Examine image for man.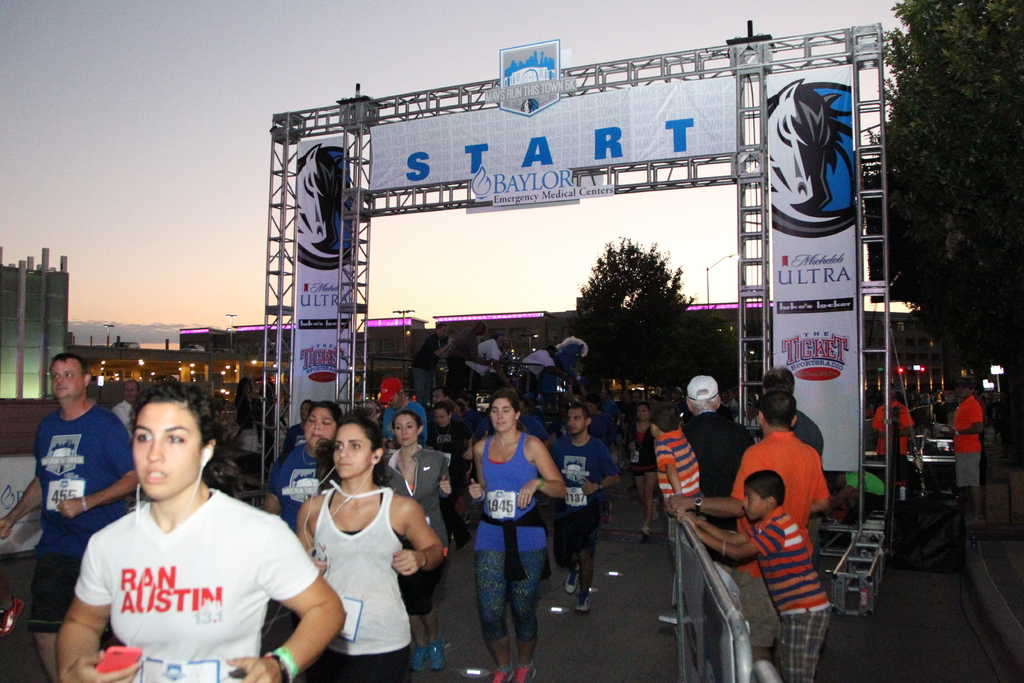
Examination result: bbox(761, 366, 821, 463).
